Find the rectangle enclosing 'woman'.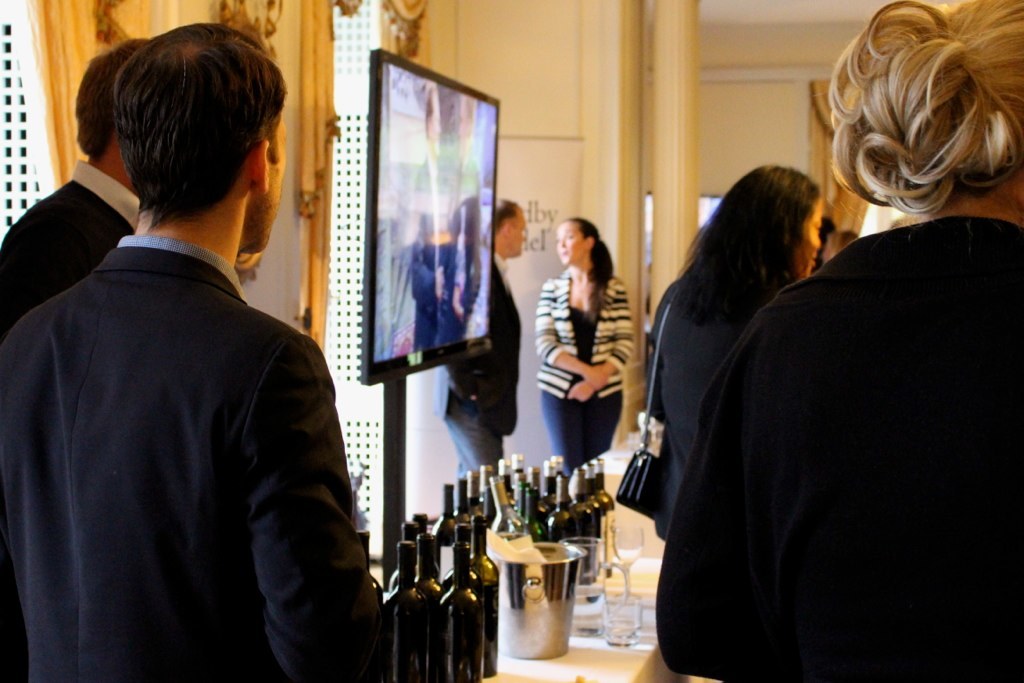
BBox(538, 211, 632, 487).
